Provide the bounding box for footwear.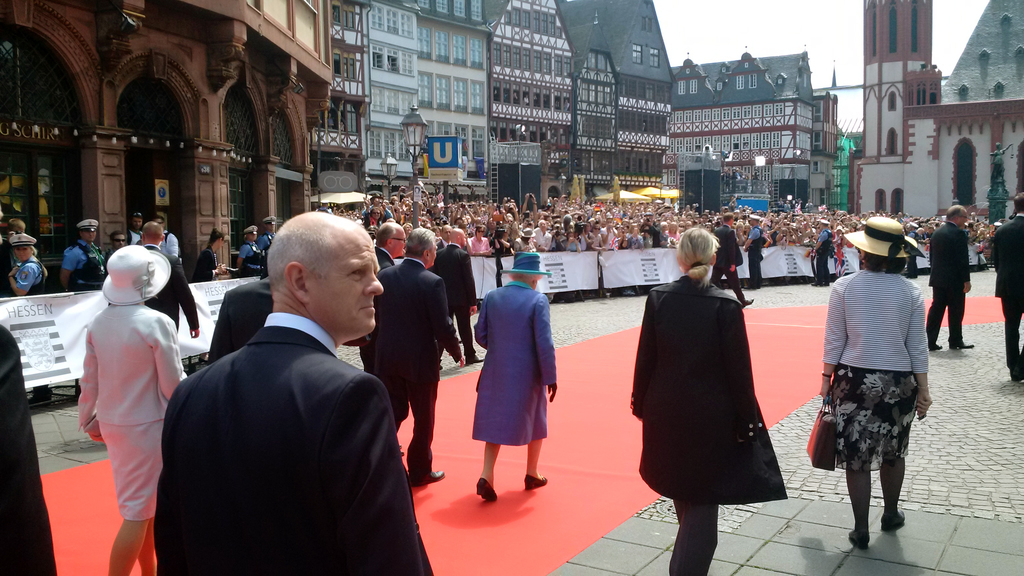
(519,474,550,493).
